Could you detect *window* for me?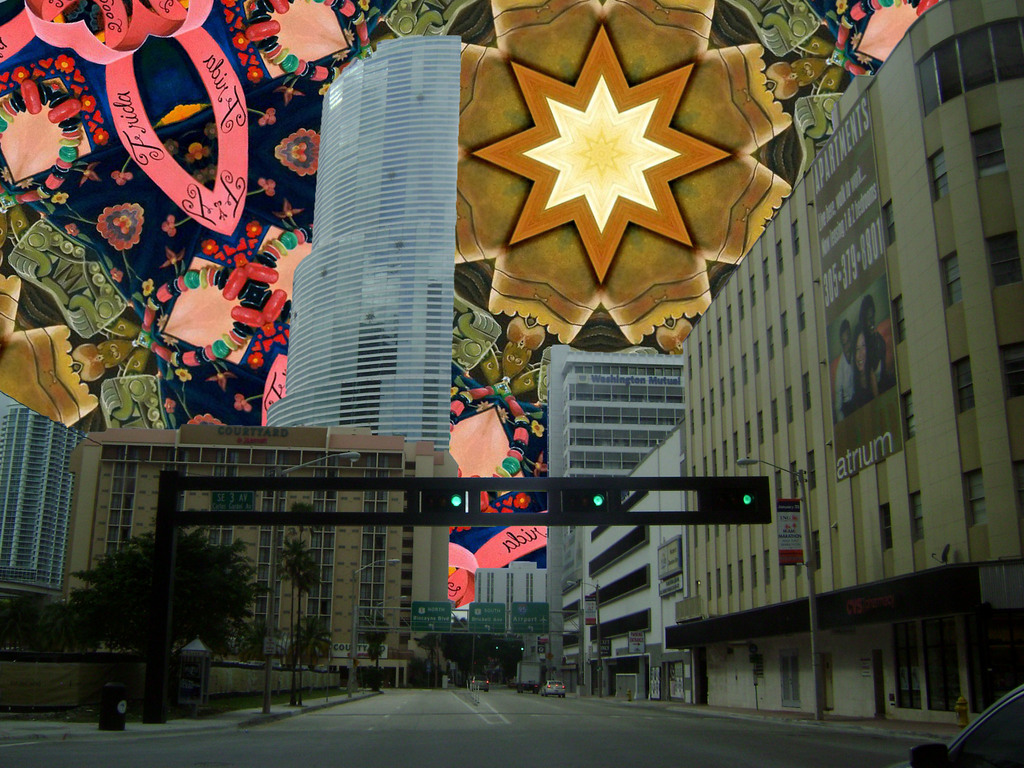
Detection result: [1002, 342, 1023, 396].
